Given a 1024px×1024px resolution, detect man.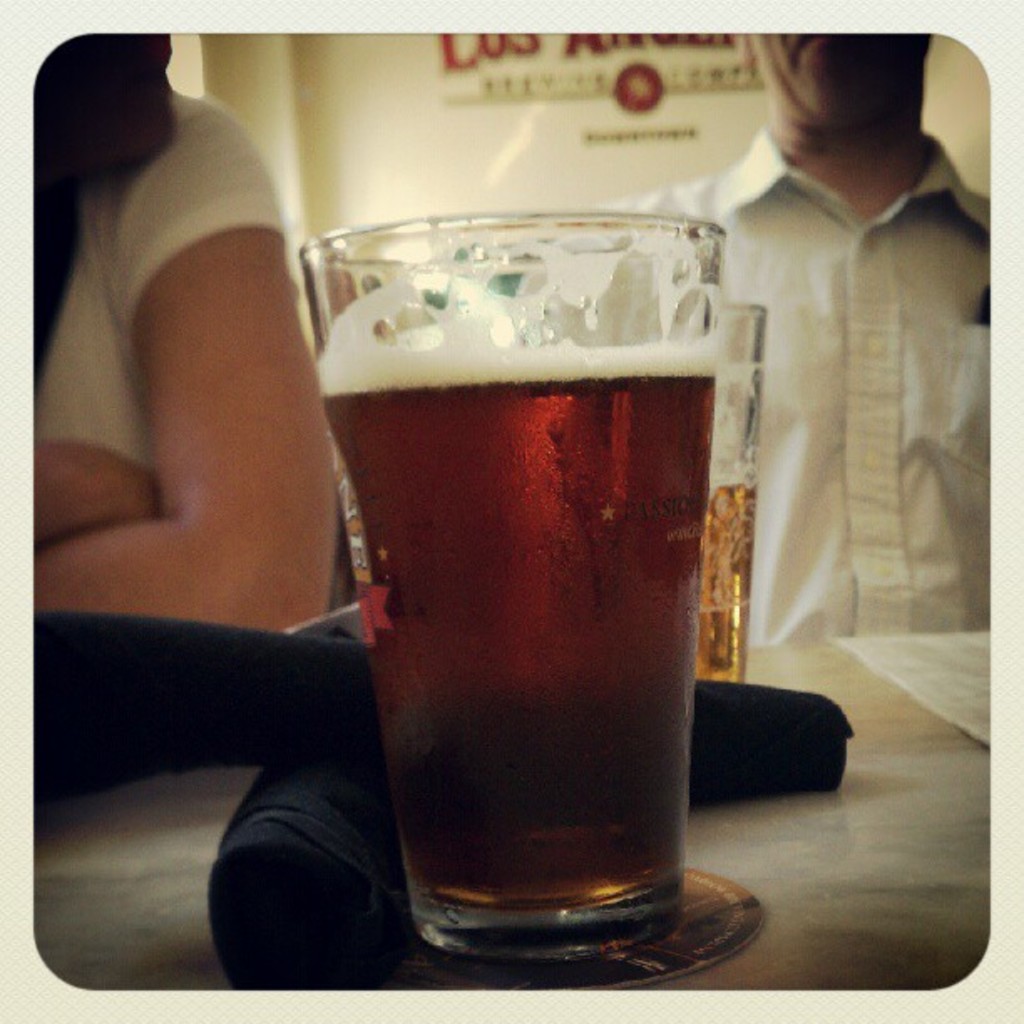
(x1=609, y1=30, x2=984, y2=649).
